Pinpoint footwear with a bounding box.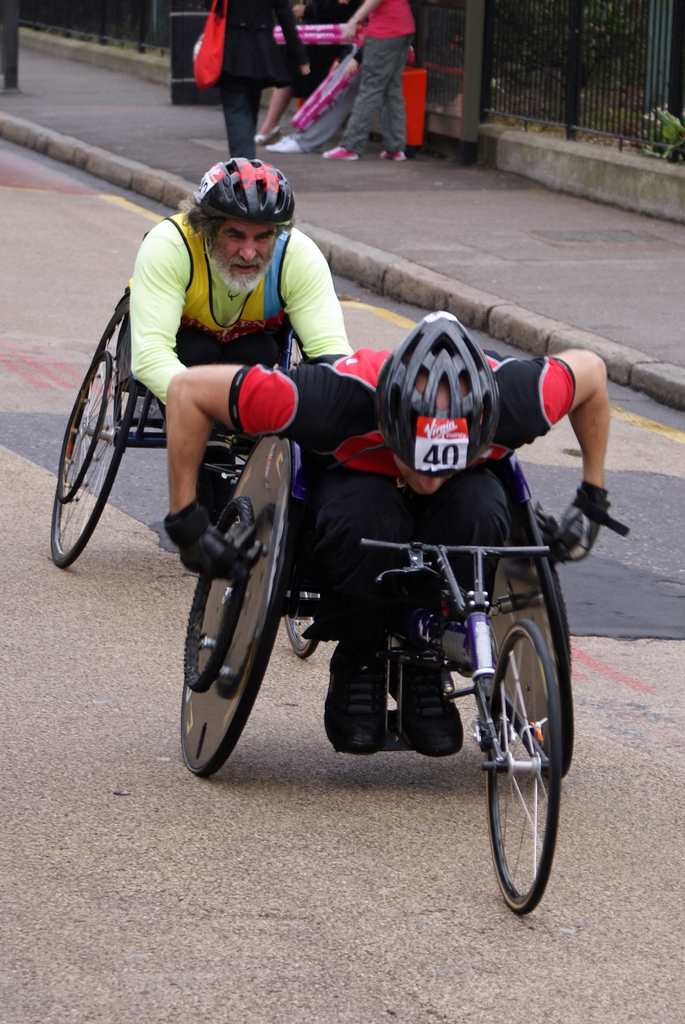
box=[255, 127, 282, 141].
